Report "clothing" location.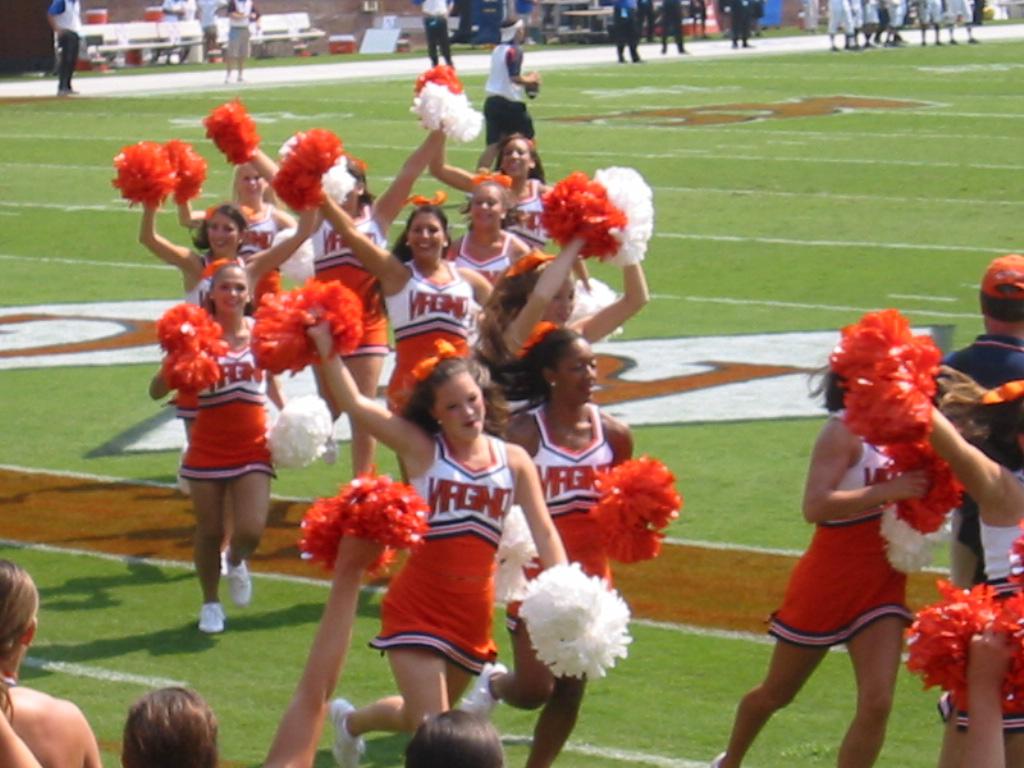
Report: (519, 391, 624, 672).
